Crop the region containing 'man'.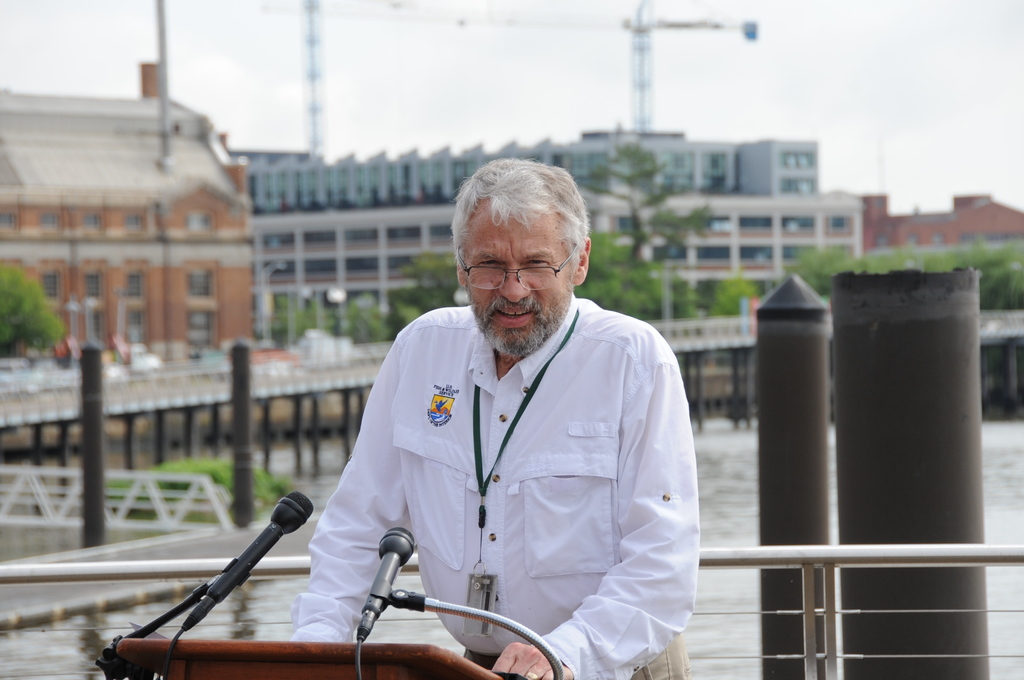
Crop region: (281, 168, 708, 671).
